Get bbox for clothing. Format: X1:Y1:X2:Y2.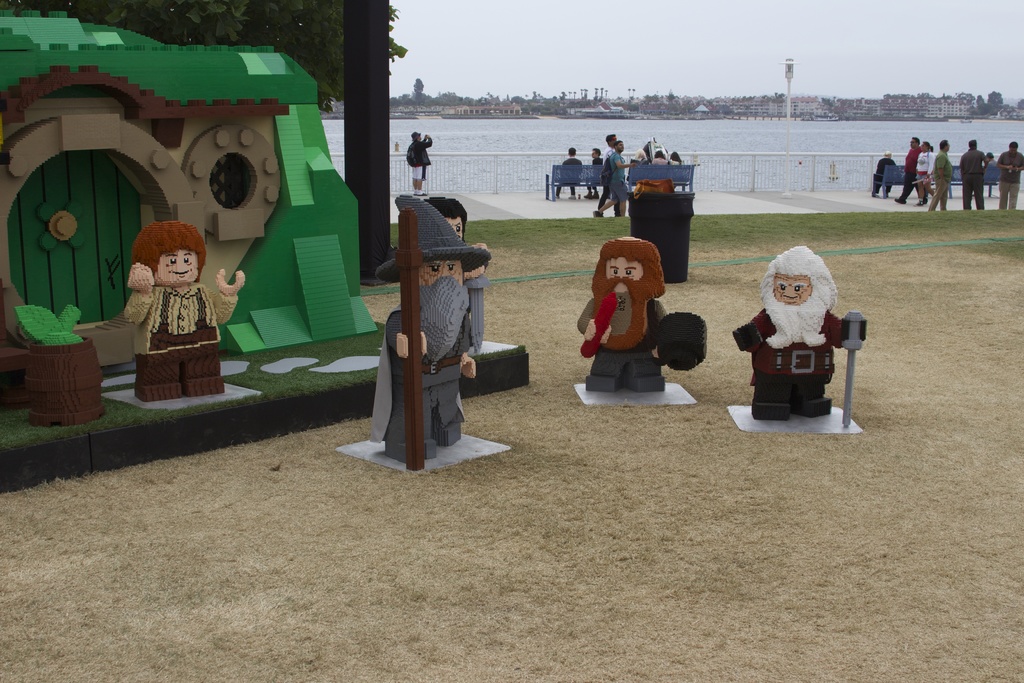
738:309:857:404.
